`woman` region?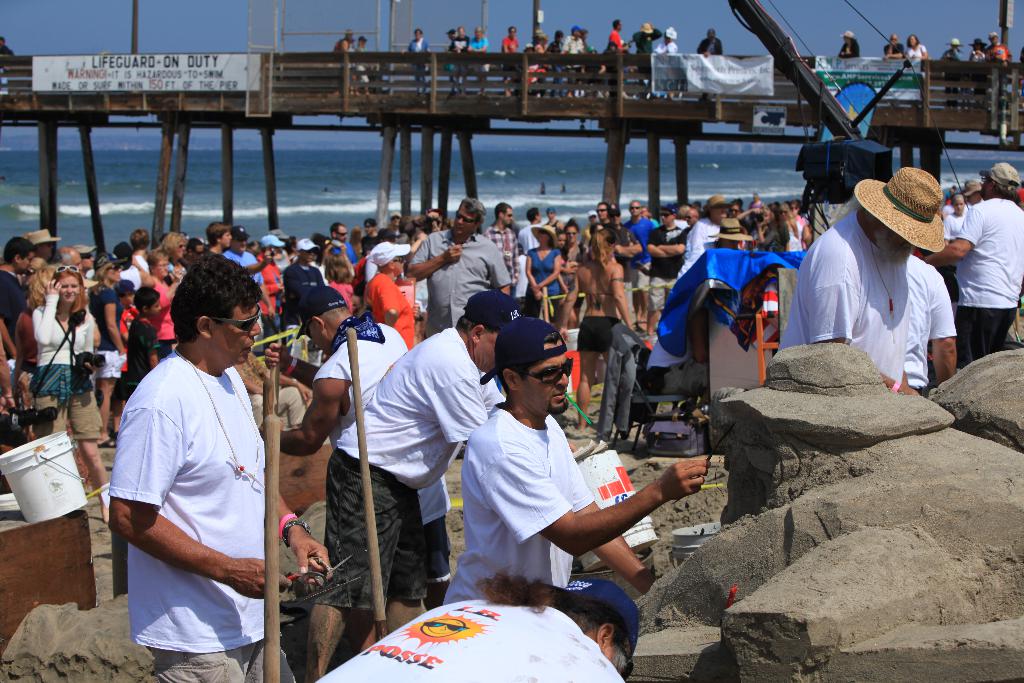
rect(557, 224, 636, 434)
